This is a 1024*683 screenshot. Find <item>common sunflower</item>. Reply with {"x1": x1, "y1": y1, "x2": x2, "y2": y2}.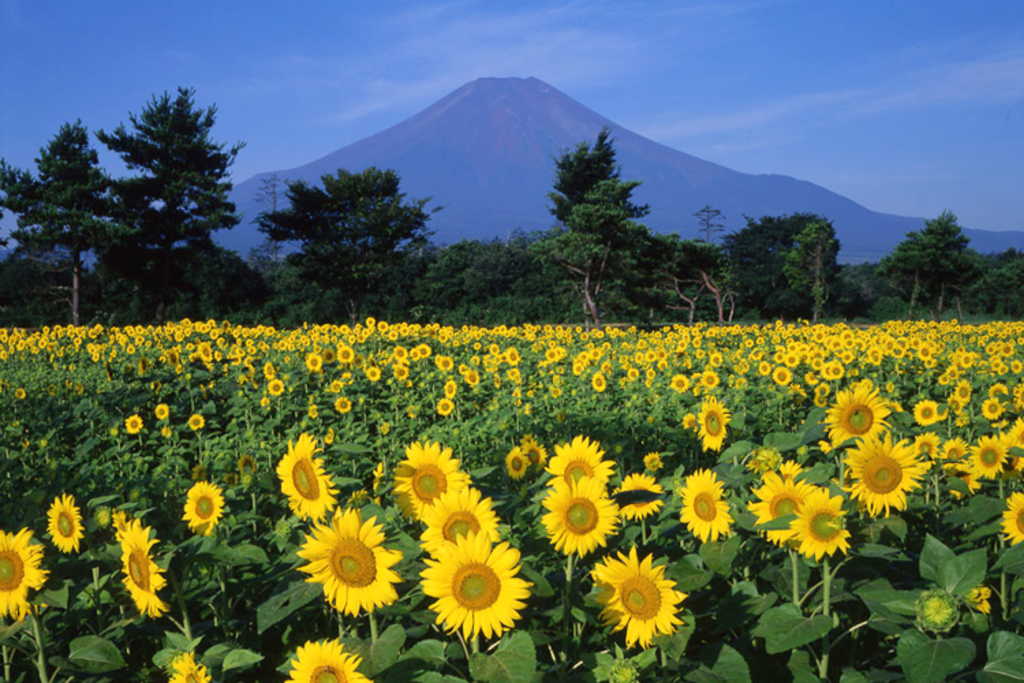
{"x1": 117, "y1": 518, "x2": 162, "y2": 611}.
